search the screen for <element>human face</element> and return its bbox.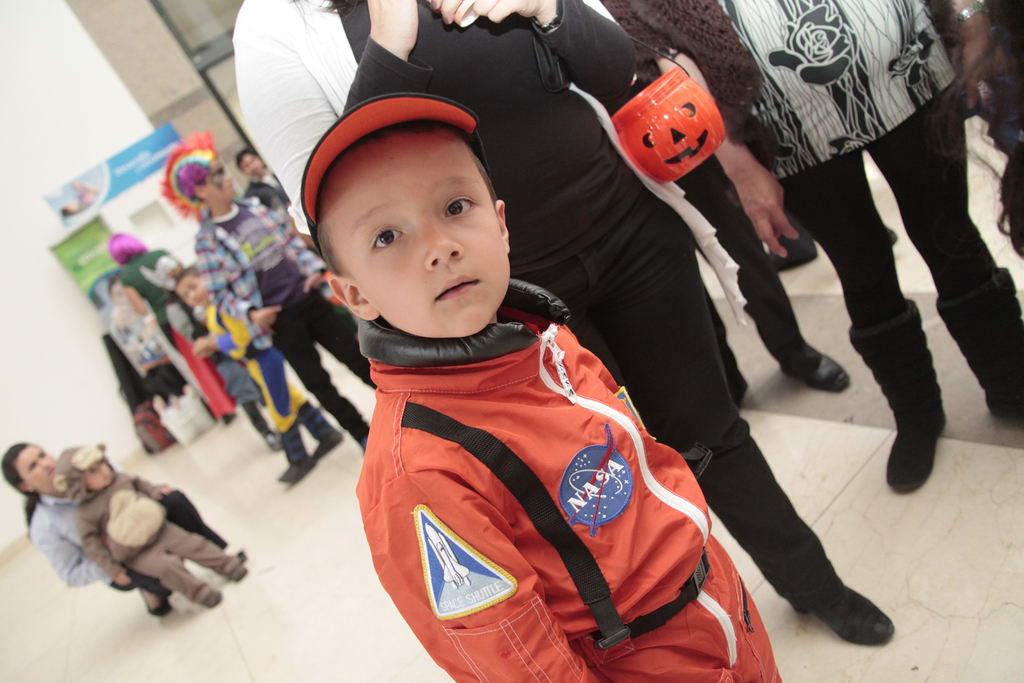
Found: 332 149 511 337.
